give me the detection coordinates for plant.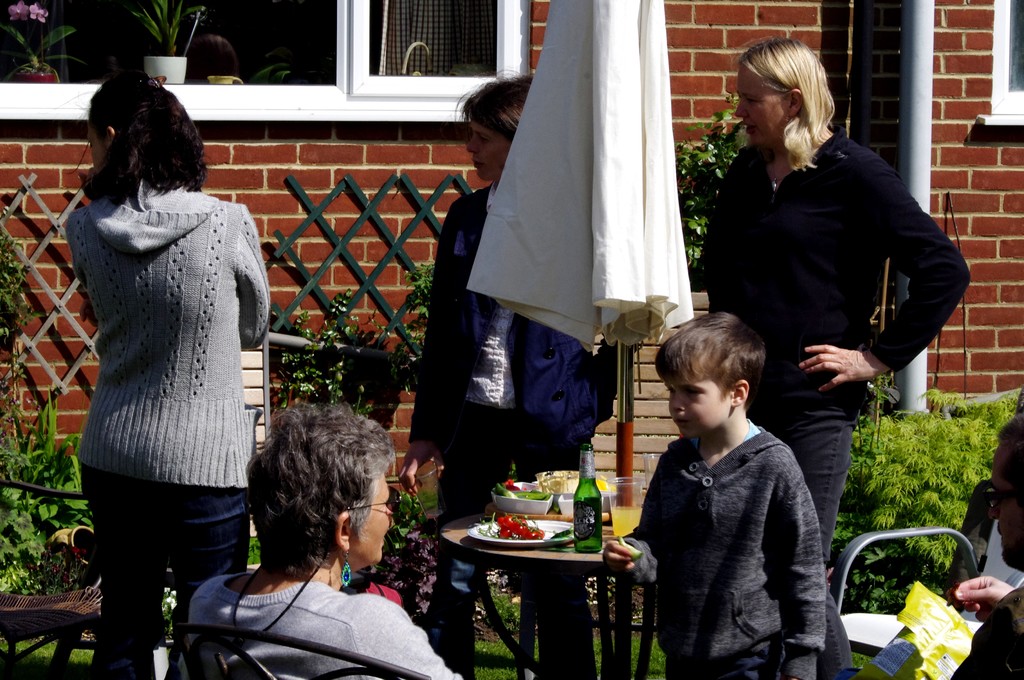
x1=0 y1=0 x2=94 y2=88.
